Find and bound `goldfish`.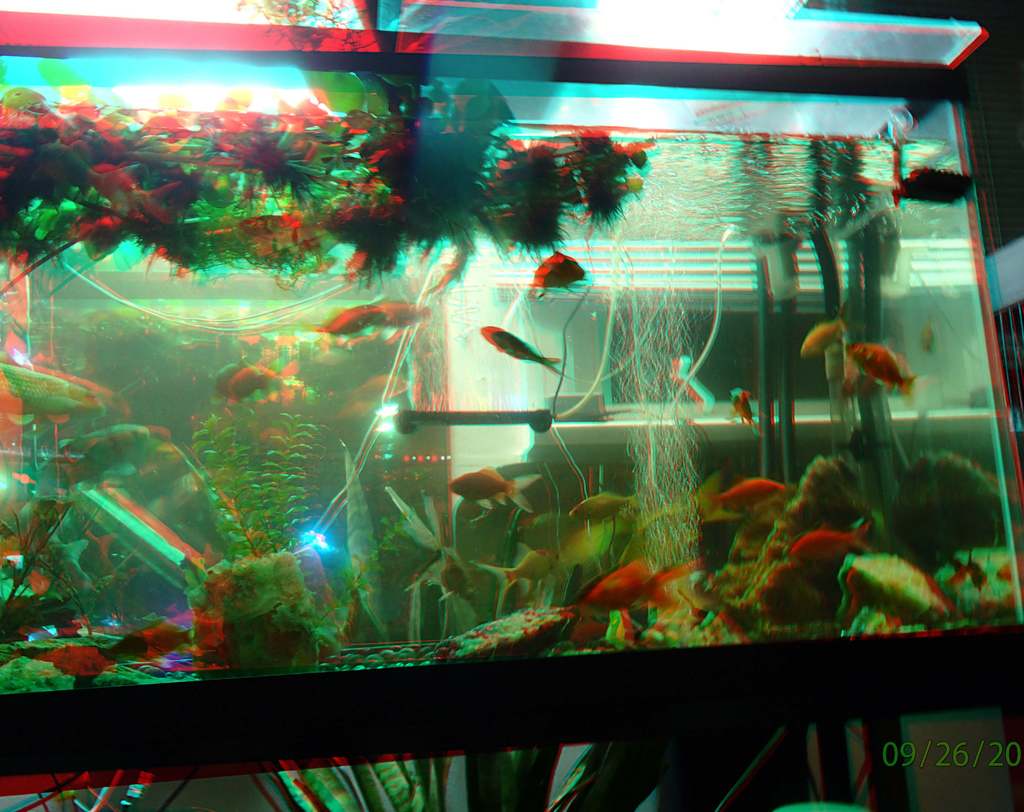
Bound: bbox=[584, 558, 673, 611].
